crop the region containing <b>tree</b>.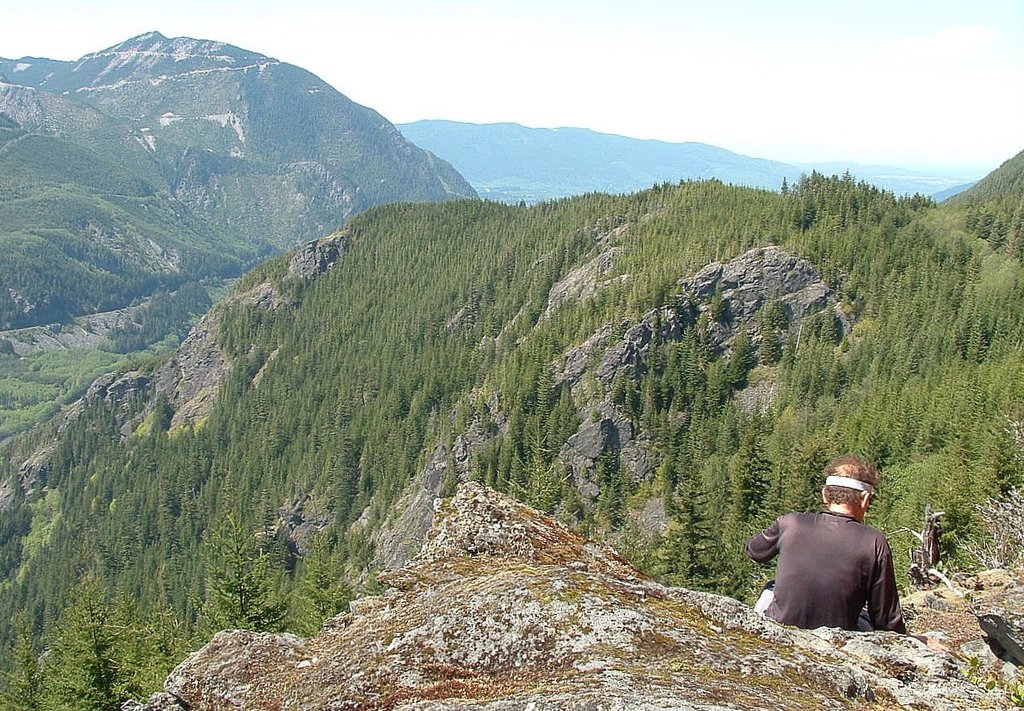
Crop region: [761,330,786,362].
